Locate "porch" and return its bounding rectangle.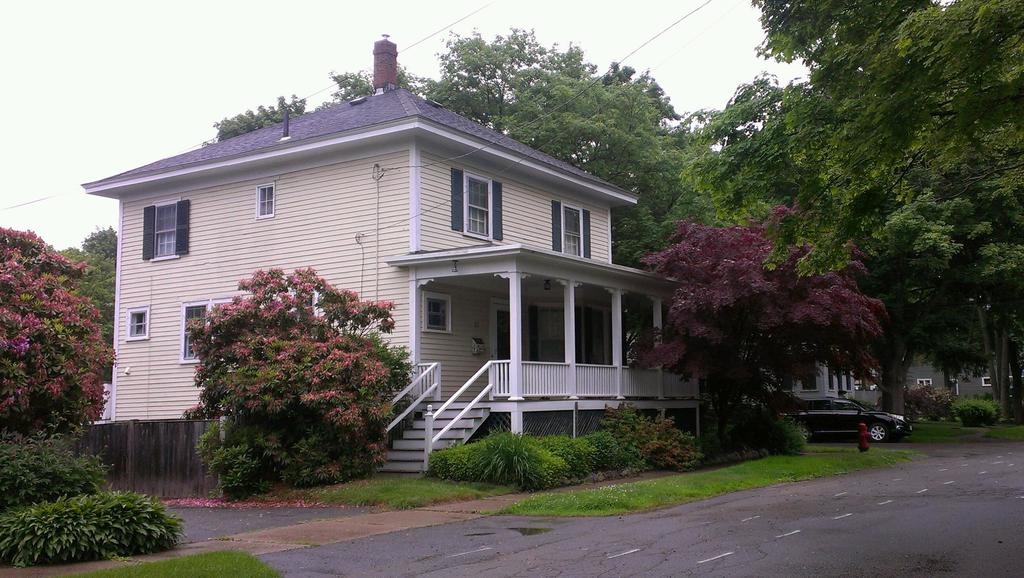
bbox=[416, 359, 704, 398].
